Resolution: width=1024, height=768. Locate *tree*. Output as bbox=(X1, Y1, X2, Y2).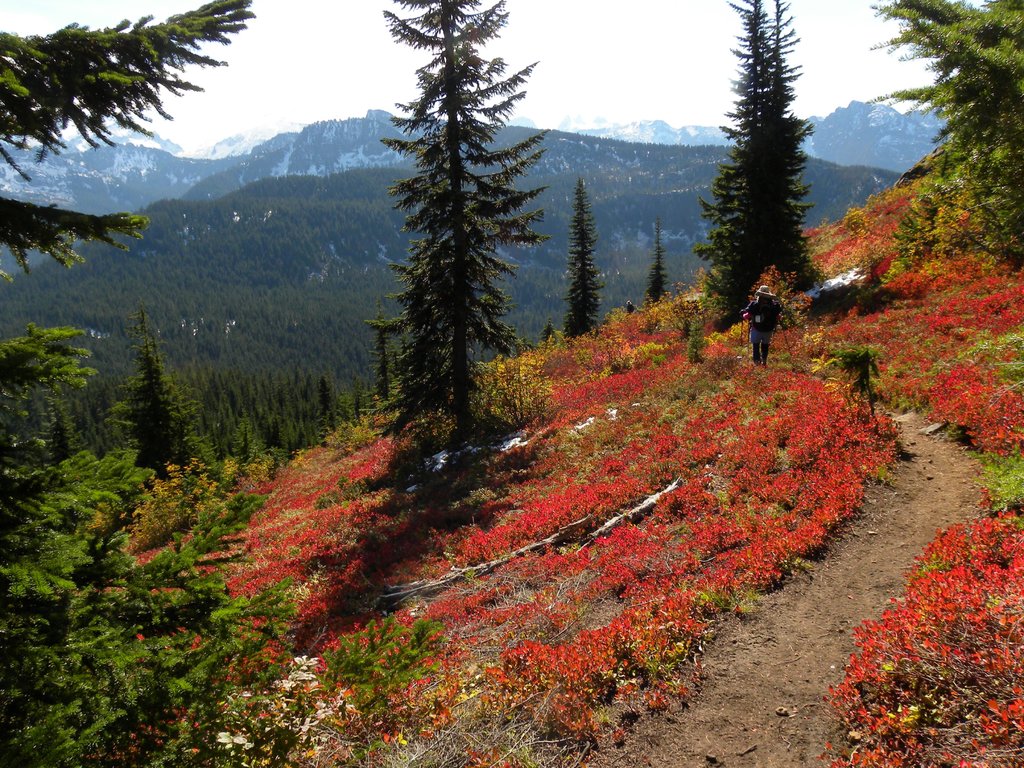
bbox=(361, 0, 557, 457).
